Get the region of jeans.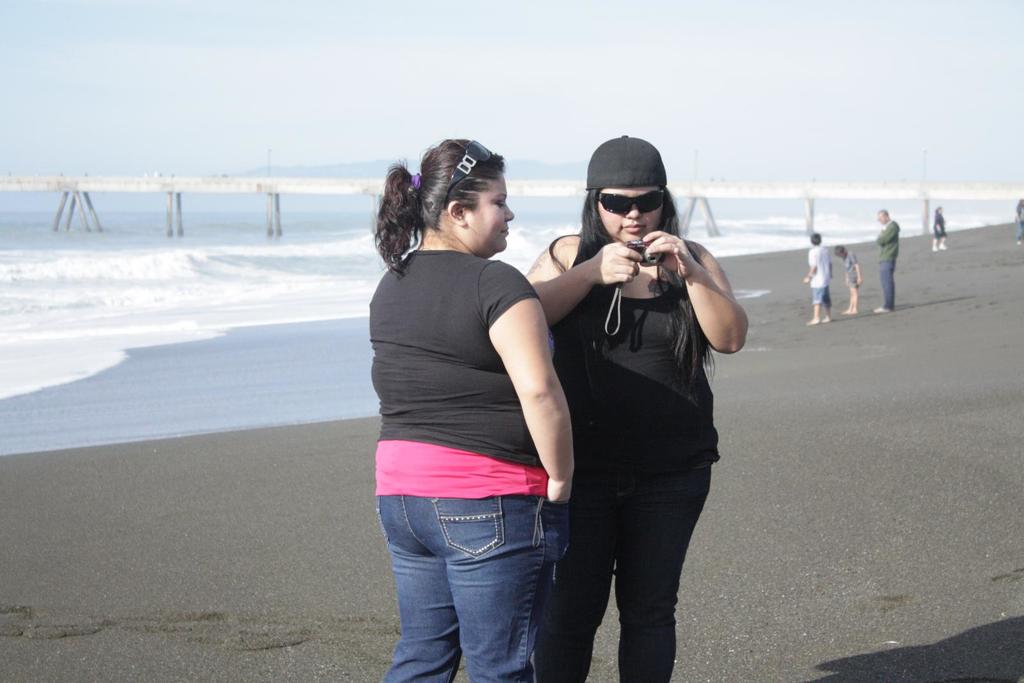
[379, 472, 571, 679].
